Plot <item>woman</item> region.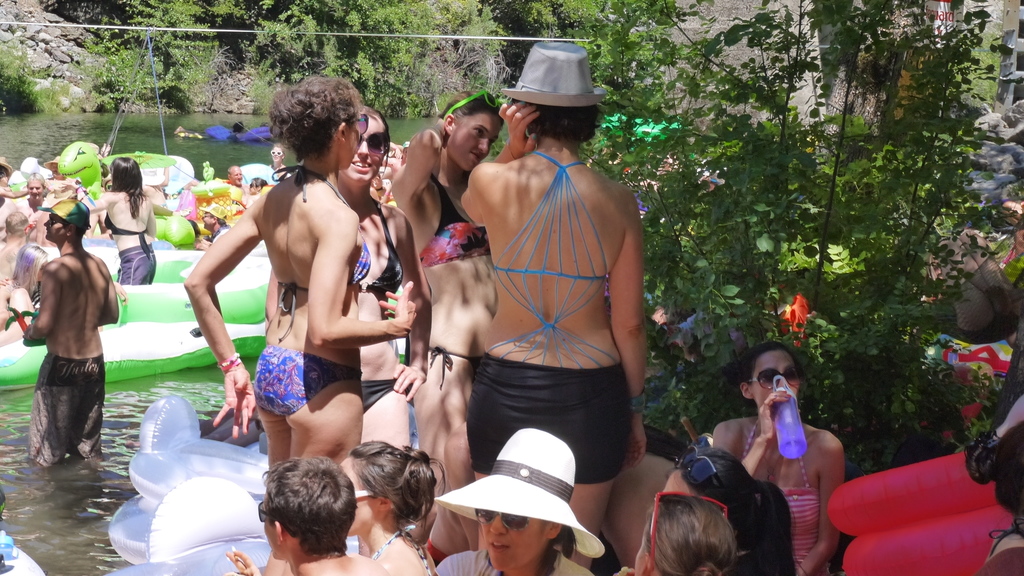
Plotted at 714/341/850/575.
